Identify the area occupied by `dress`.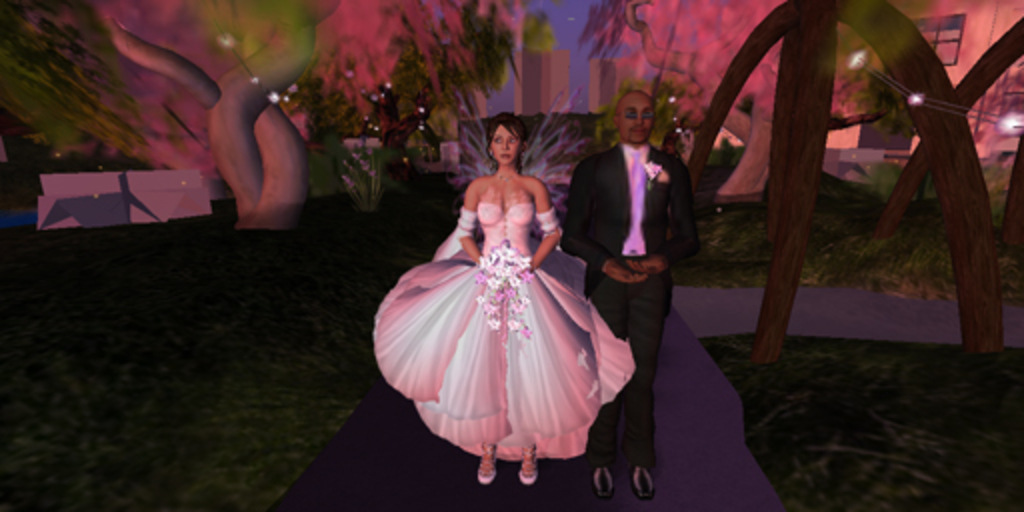
Area: box=[374, 204, 634, 464].
